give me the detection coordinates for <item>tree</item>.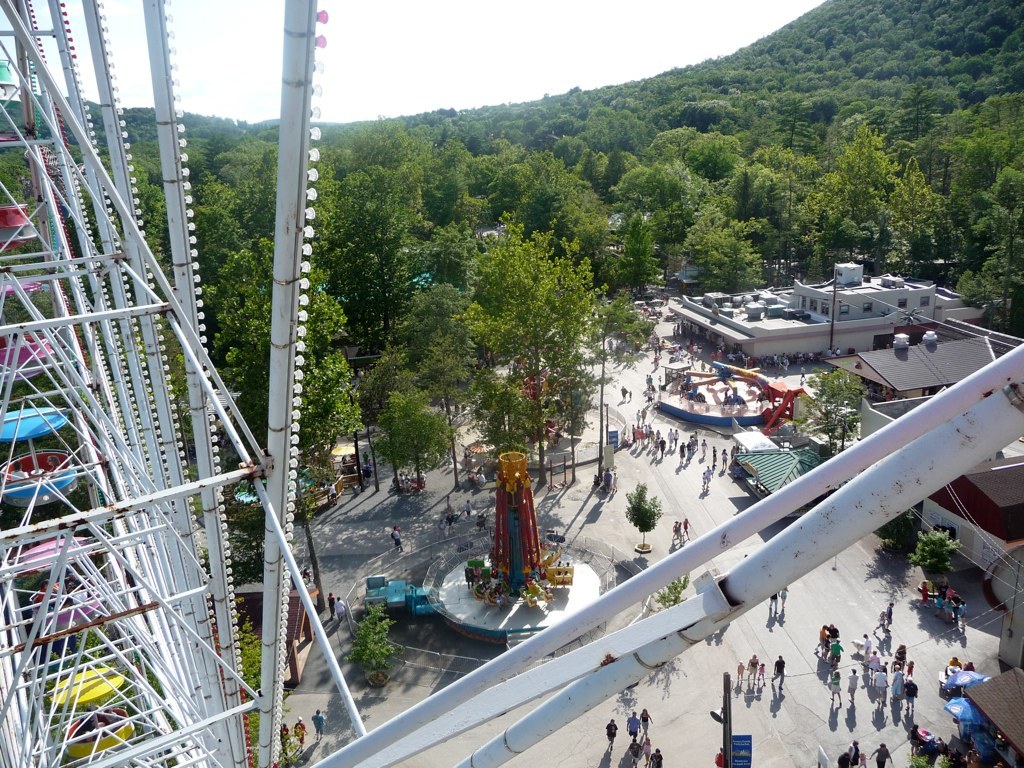
{"left": 624, "top": 151, "right": 706, "bottom": 227}.
